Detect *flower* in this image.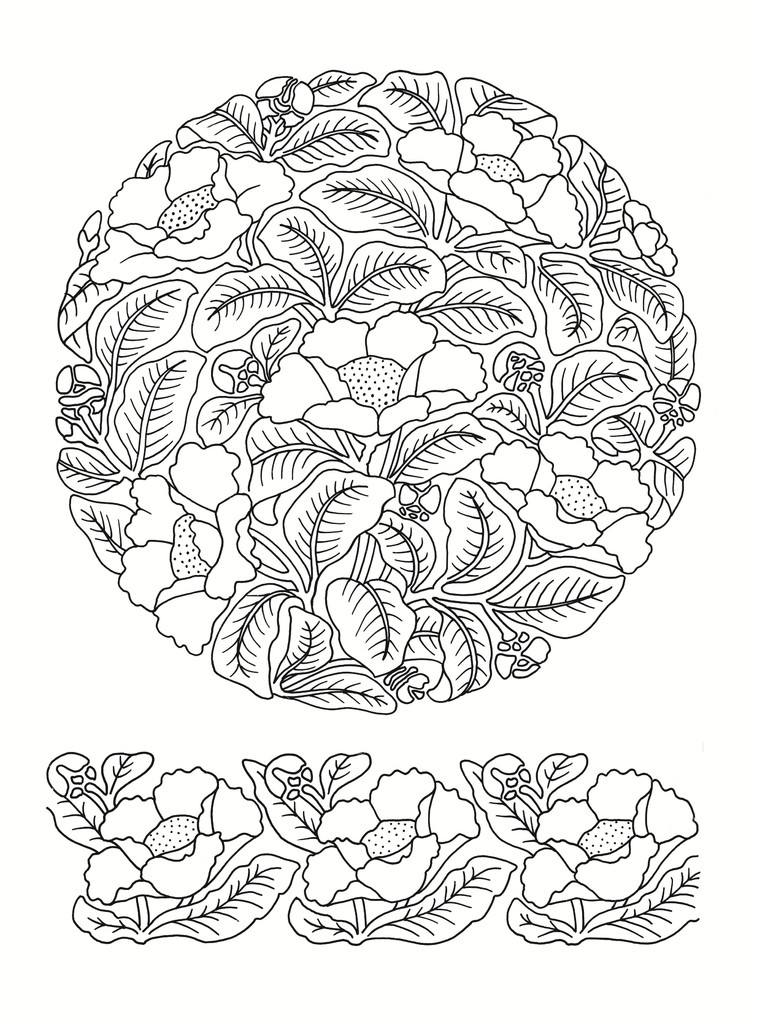
Detection: <box>89,770,262,908</box>.
